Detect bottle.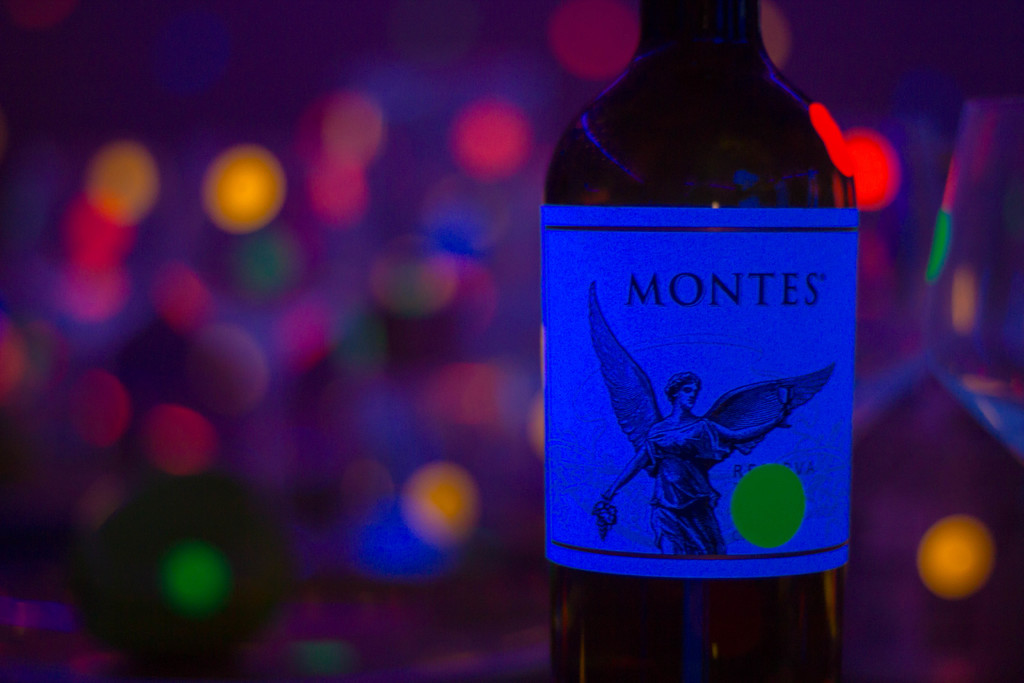
Detected at box(539, 3, 889, 677).
